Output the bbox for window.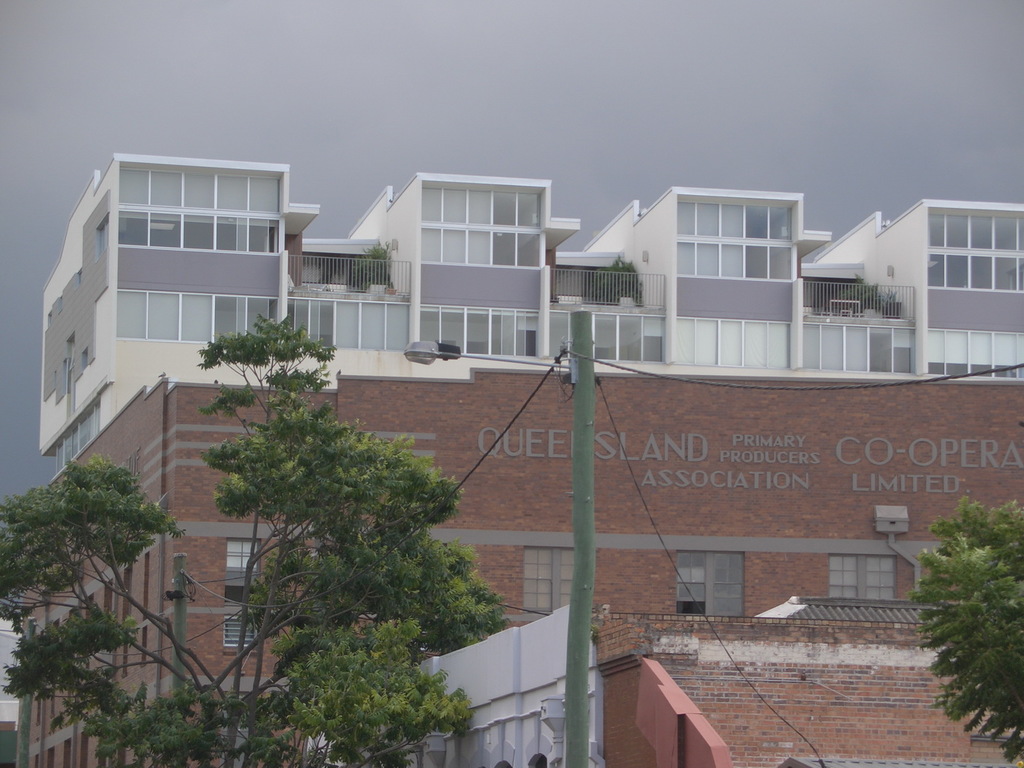
[x1=227, y1=537, x2=265, y2=586].
